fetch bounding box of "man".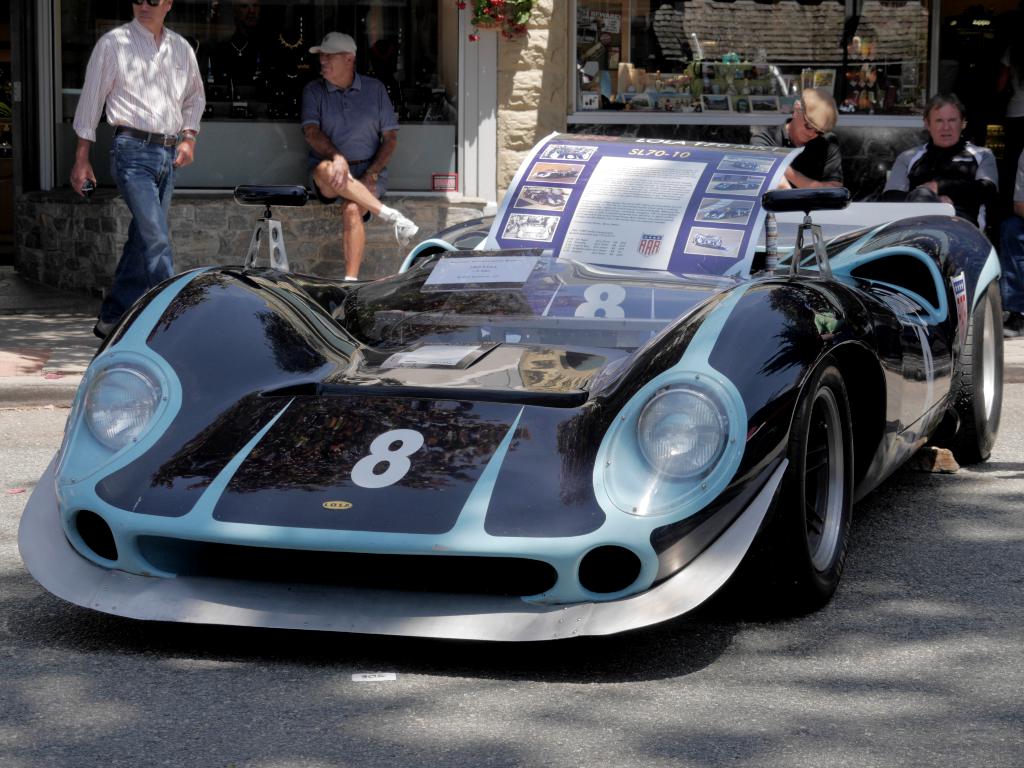
Bbox: (left=740, top=90, right=845, bottom=195).
